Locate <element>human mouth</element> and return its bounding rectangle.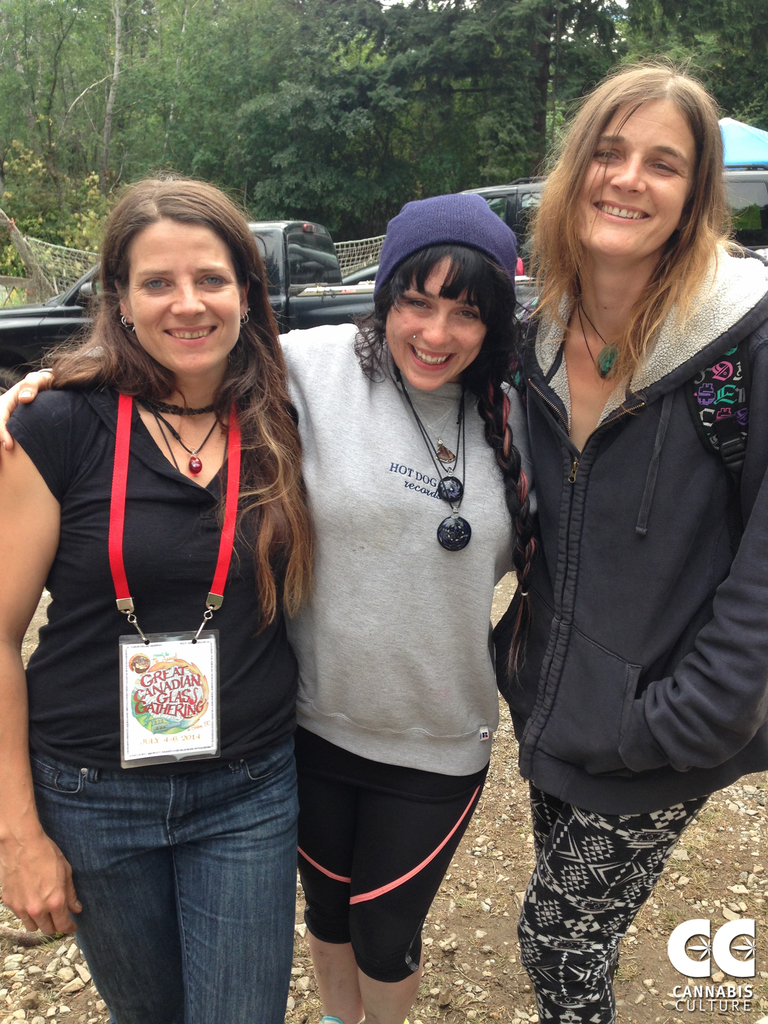
box=[161, 326, 215, 349].
